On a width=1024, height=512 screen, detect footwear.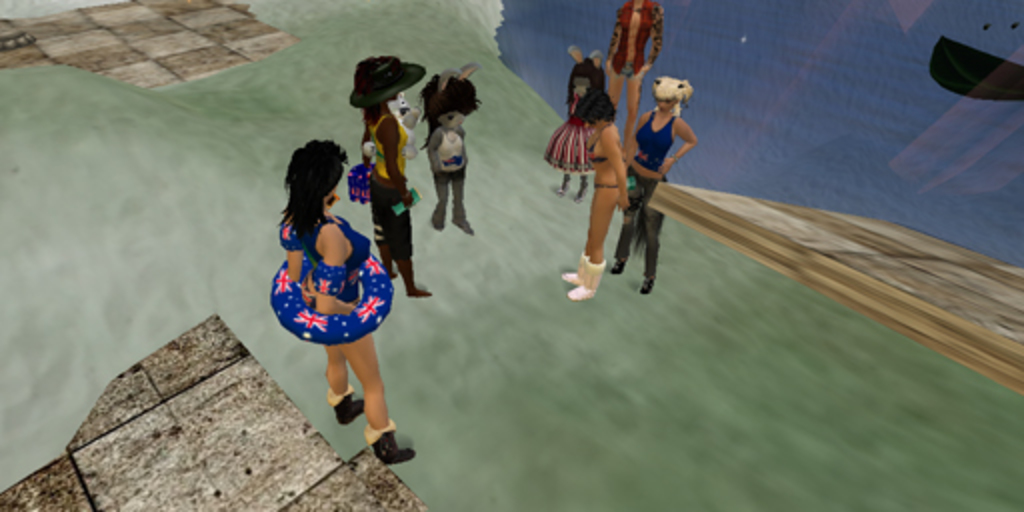
<region>362, 420, 414, 468</region>.
